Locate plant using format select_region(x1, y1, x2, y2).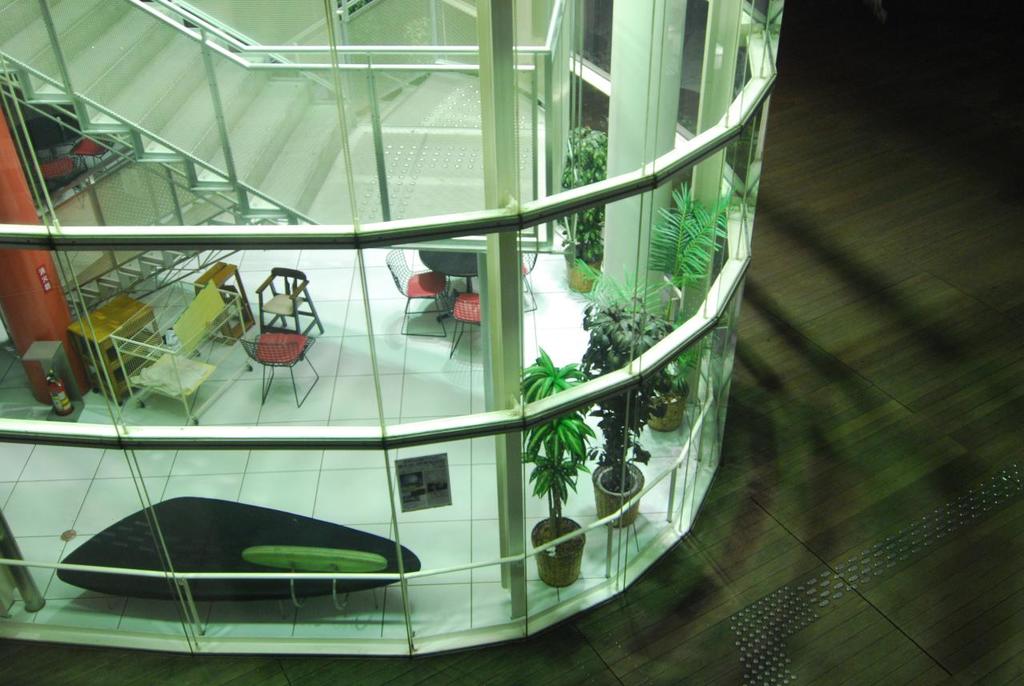
select_region(519, 346, 590, 545).
